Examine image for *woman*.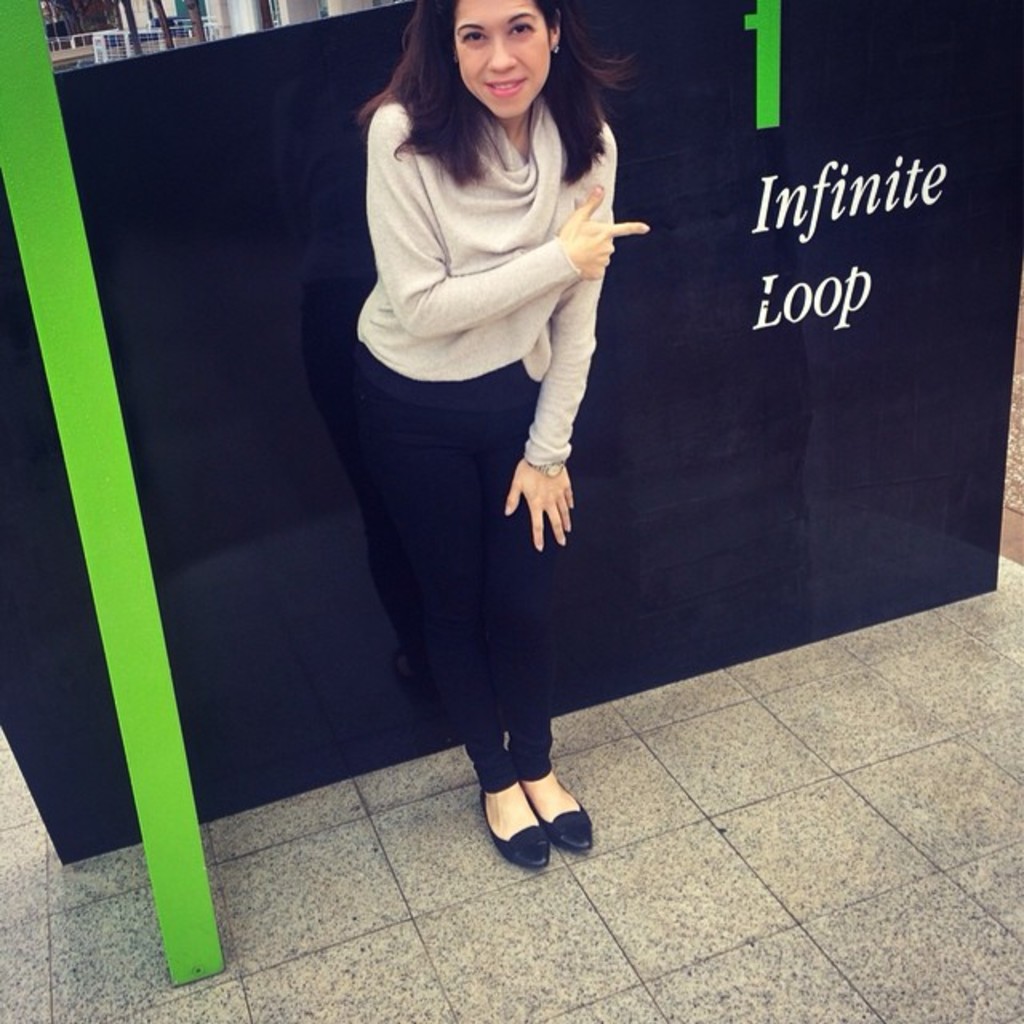
Examination result: <bbox>288, 0, 667, 805</bbox>.
